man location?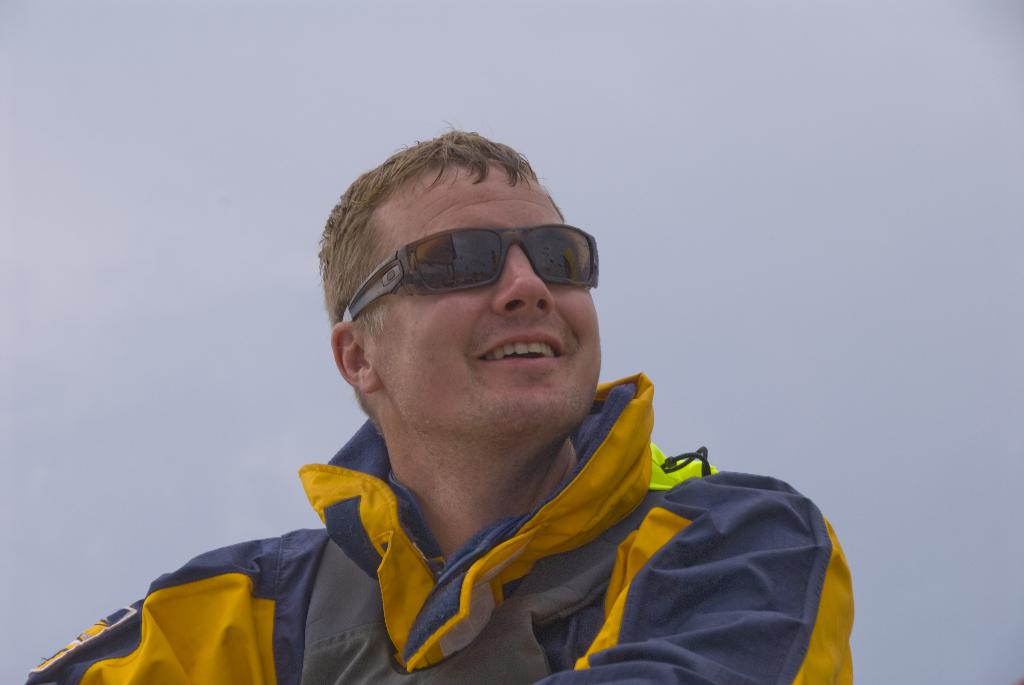
l=21, t=114, r=853, b=684
